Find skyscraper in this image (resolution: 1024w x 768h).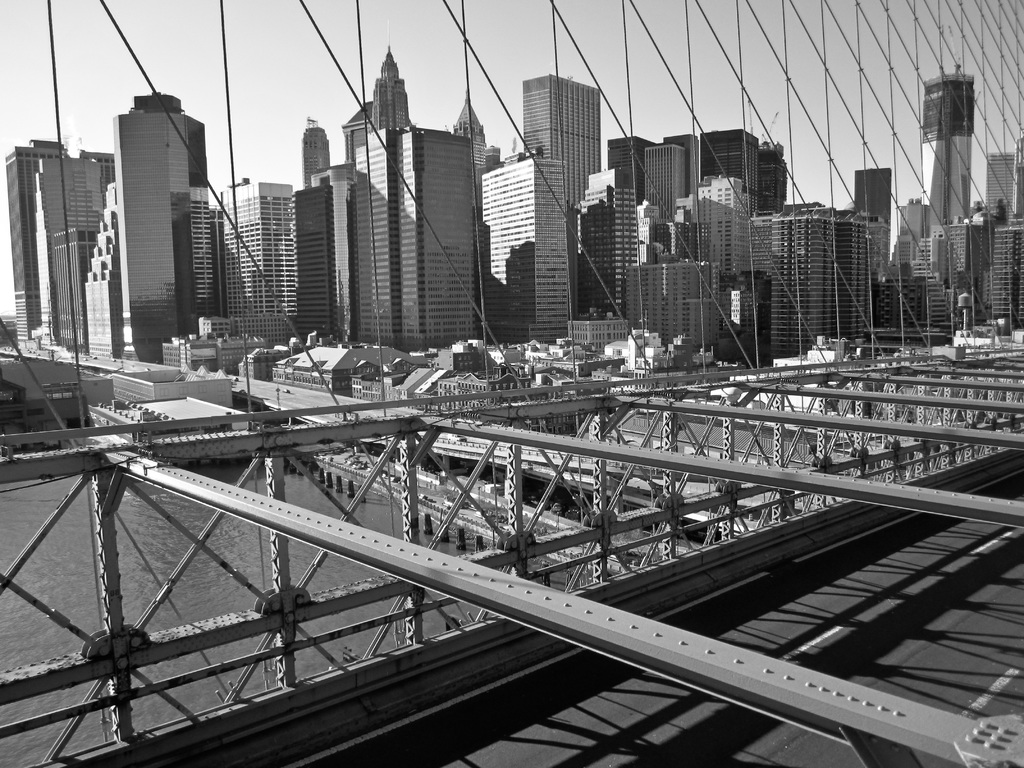
<box>518,71,604,230</box>.
